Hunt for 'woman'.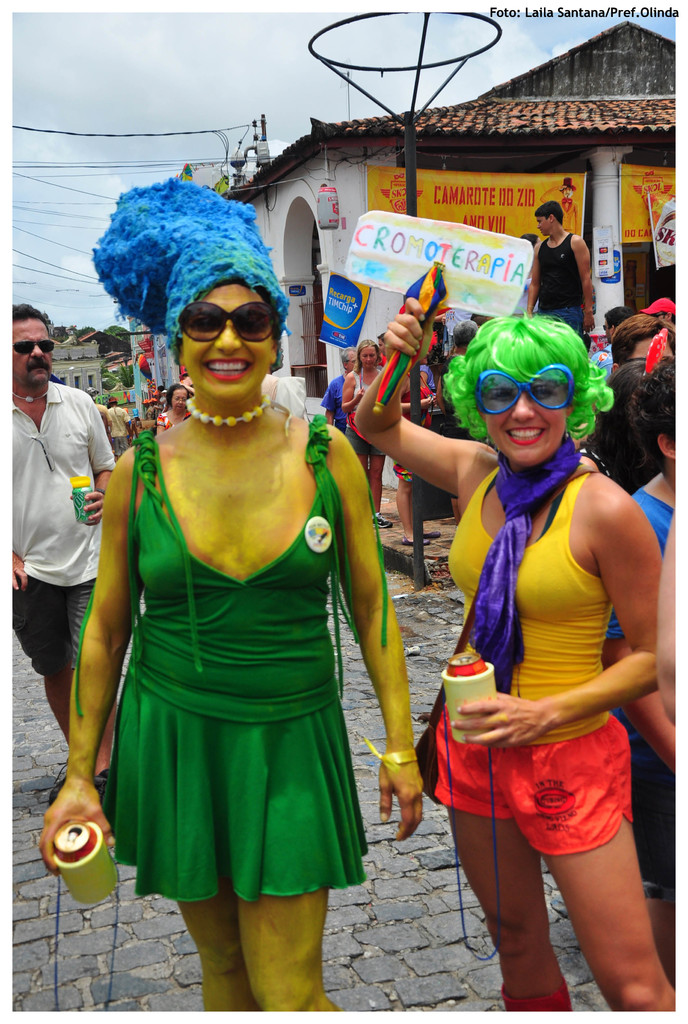
Hunted down at bbox=(155, 380, 196, 434).
